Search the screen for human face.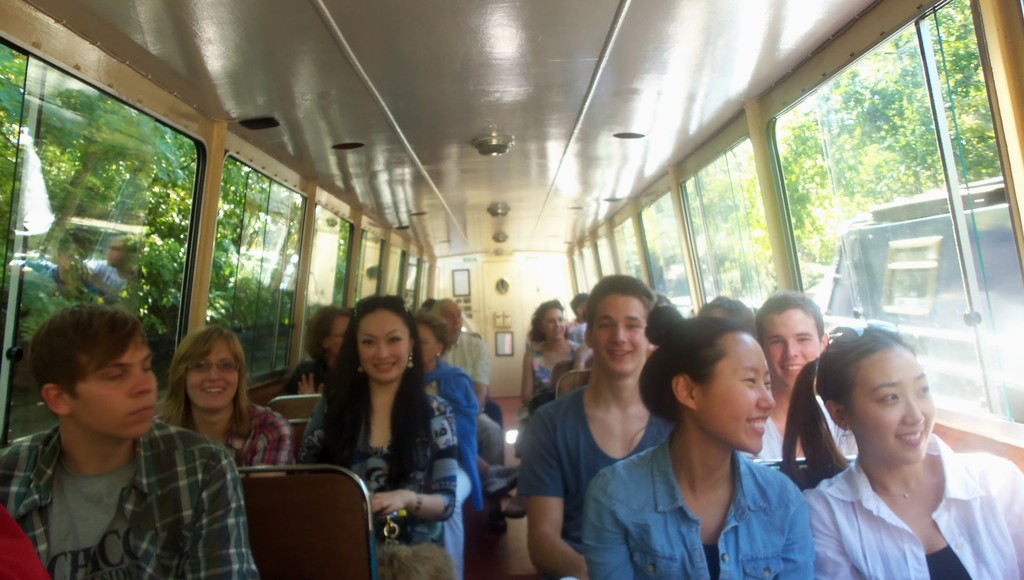
Found at <box>760,309,820,389</box>.
